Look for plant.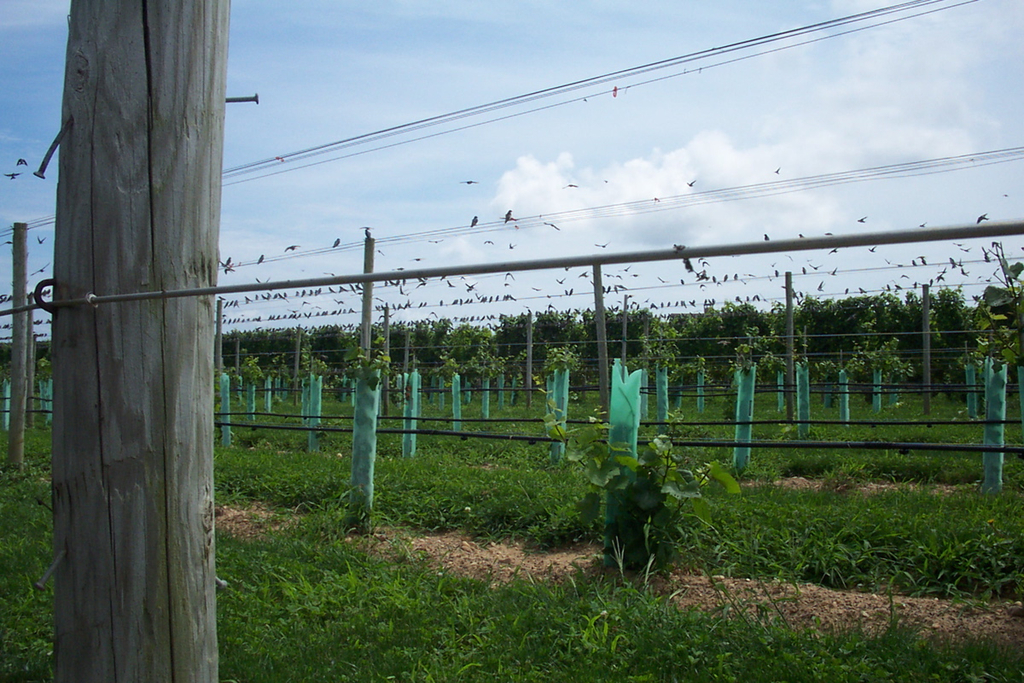
Found: BBox(616, 319, 707, 408).
